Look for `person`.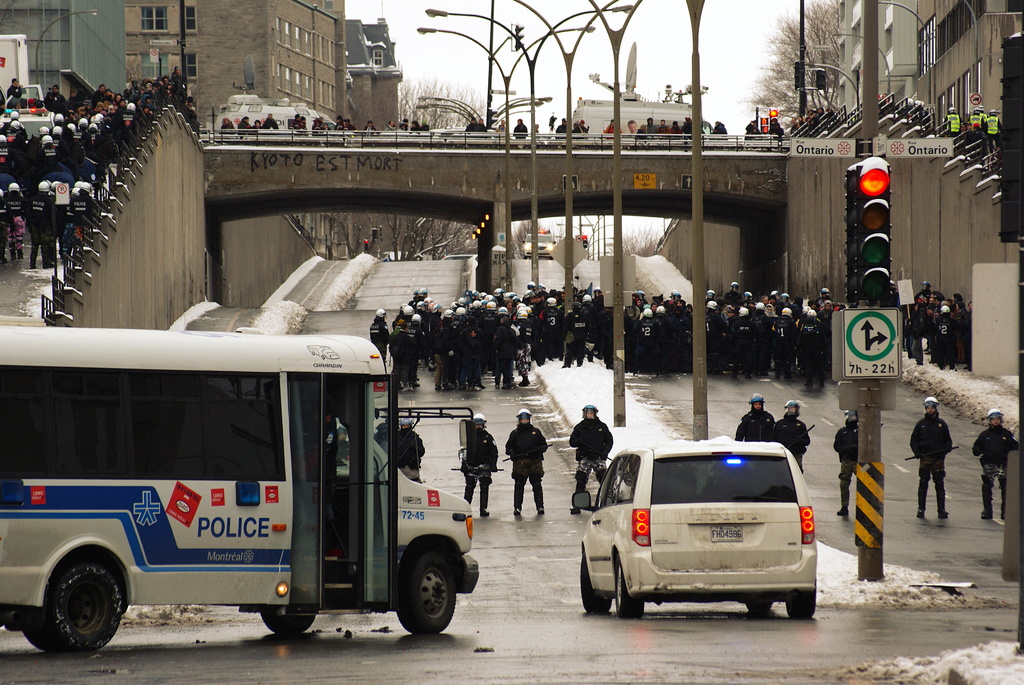
Found: [389,413,420,479].
